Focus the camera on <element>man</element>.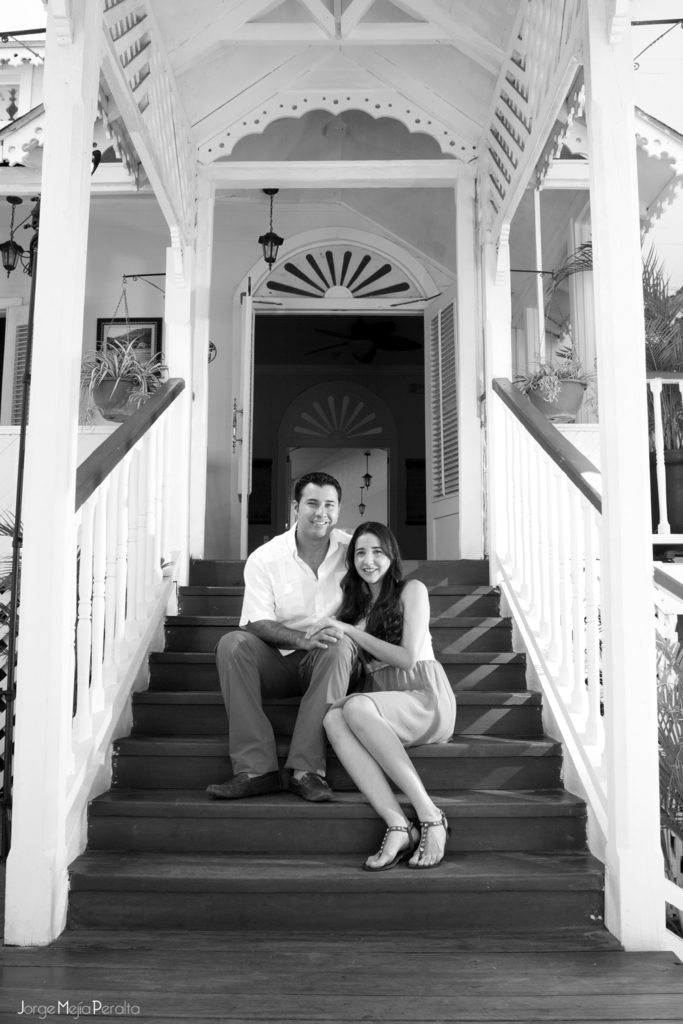
Focus region: 208 472 365 804.
